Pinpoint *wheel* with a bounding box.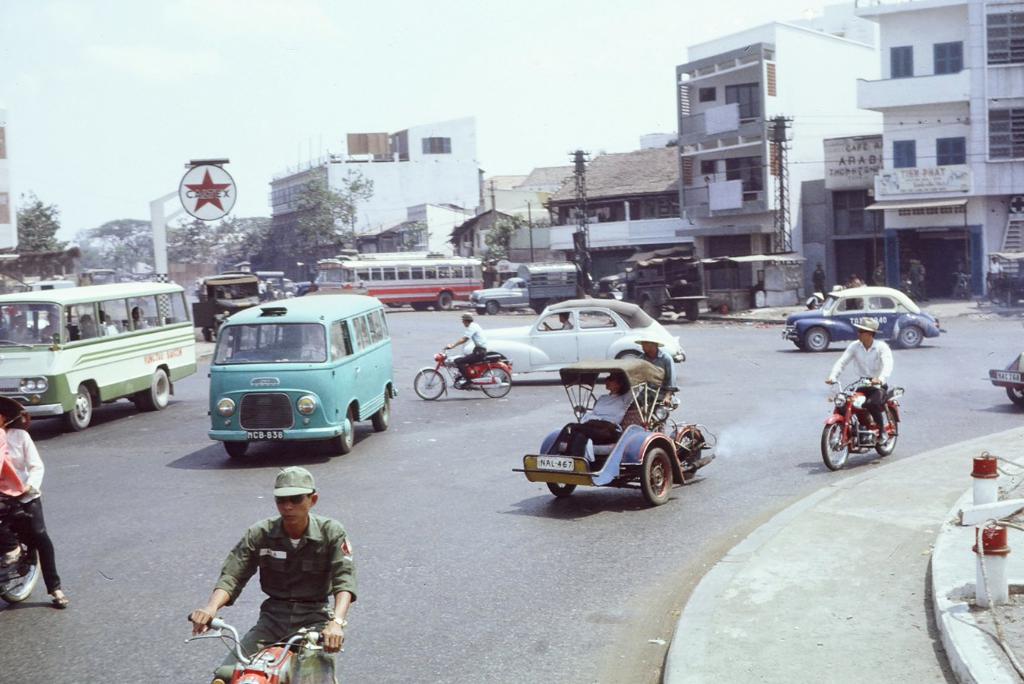
x1=795, y1=337, x2=804, y2=350.
